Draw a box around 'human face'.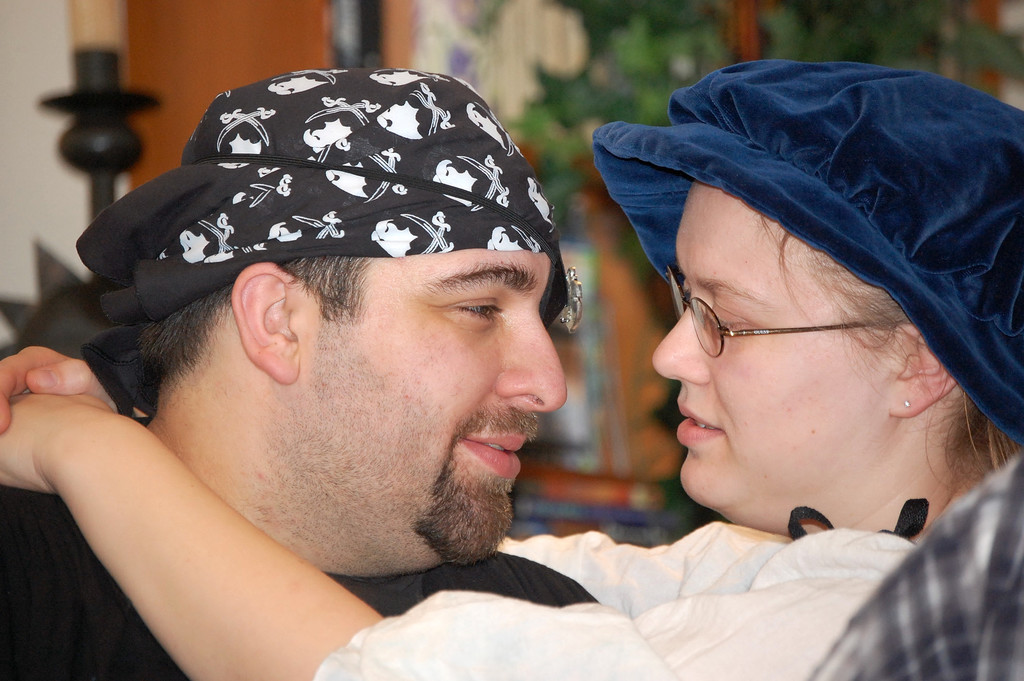
300, 254, 568, 573.
